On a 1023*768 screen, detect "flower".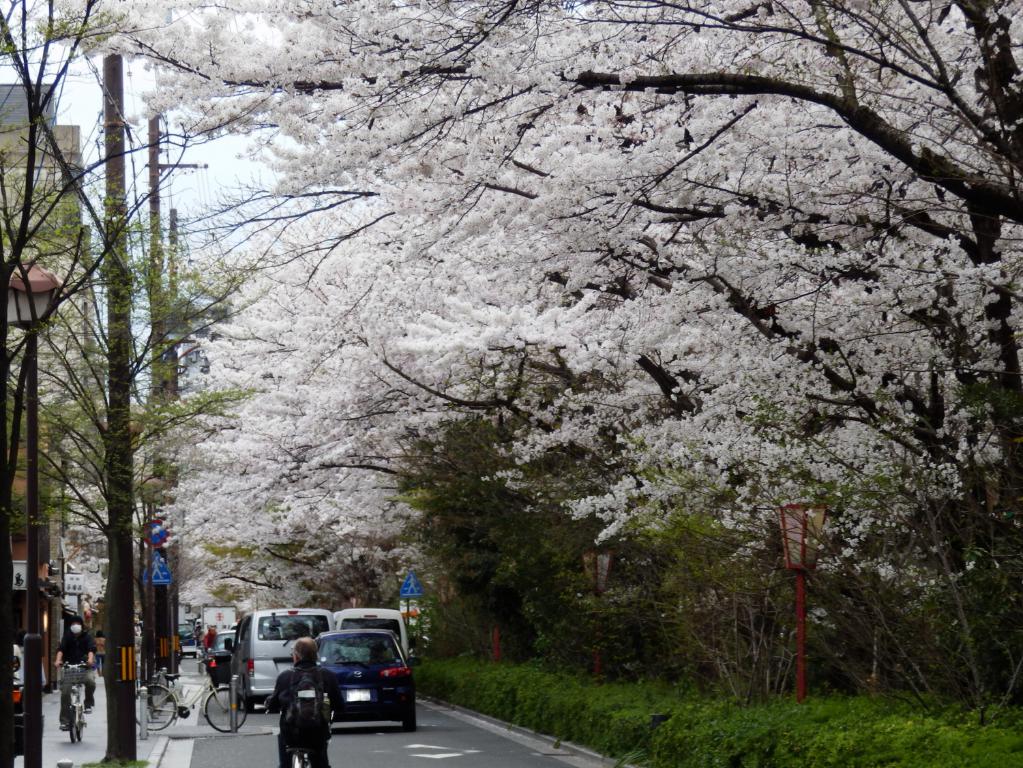
<box>330,523,356,538</box>.
